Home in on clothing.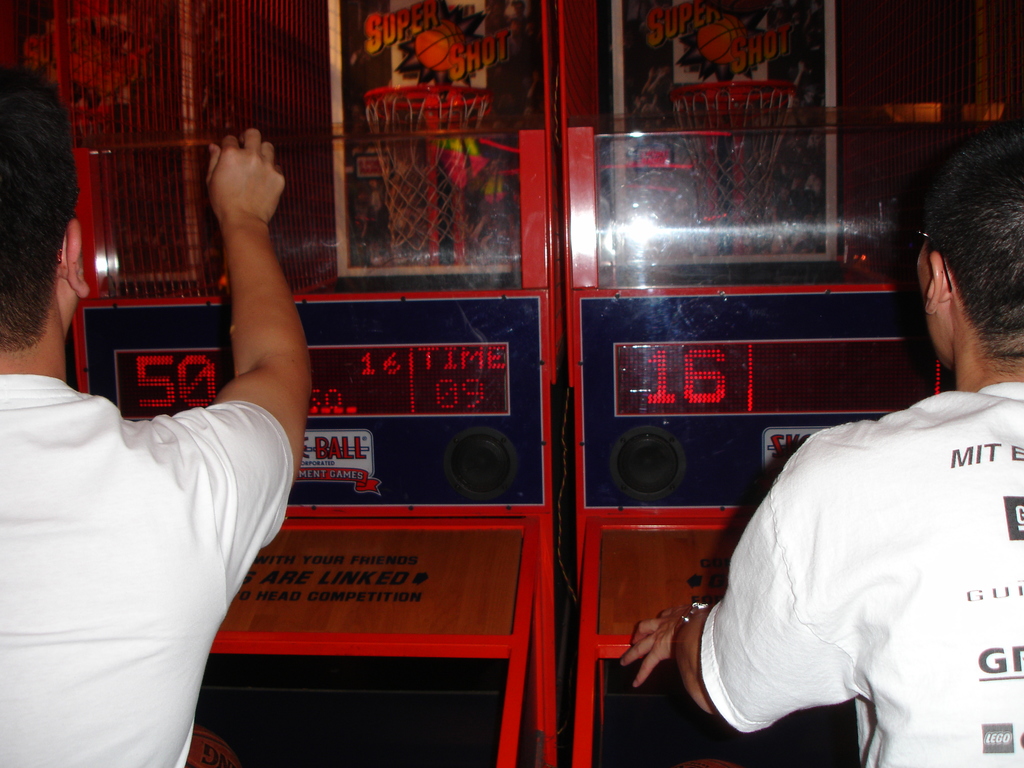
Homed in at bbox=(0, 372, 303, 767).
